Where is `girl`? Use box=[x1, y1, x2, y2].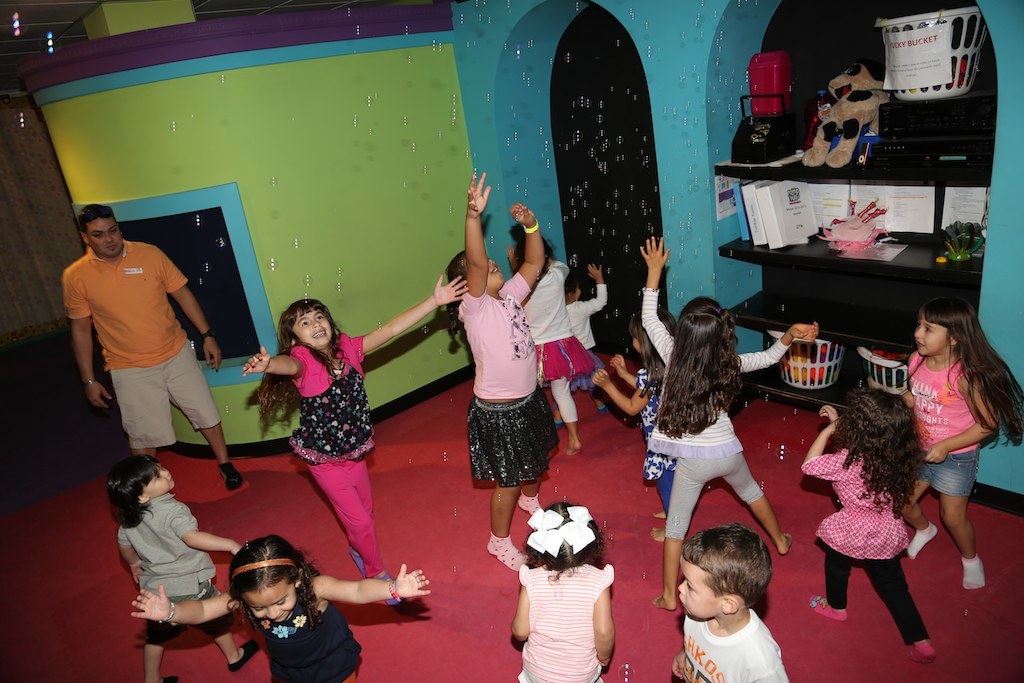
box=[510, 220, 597, 455].
